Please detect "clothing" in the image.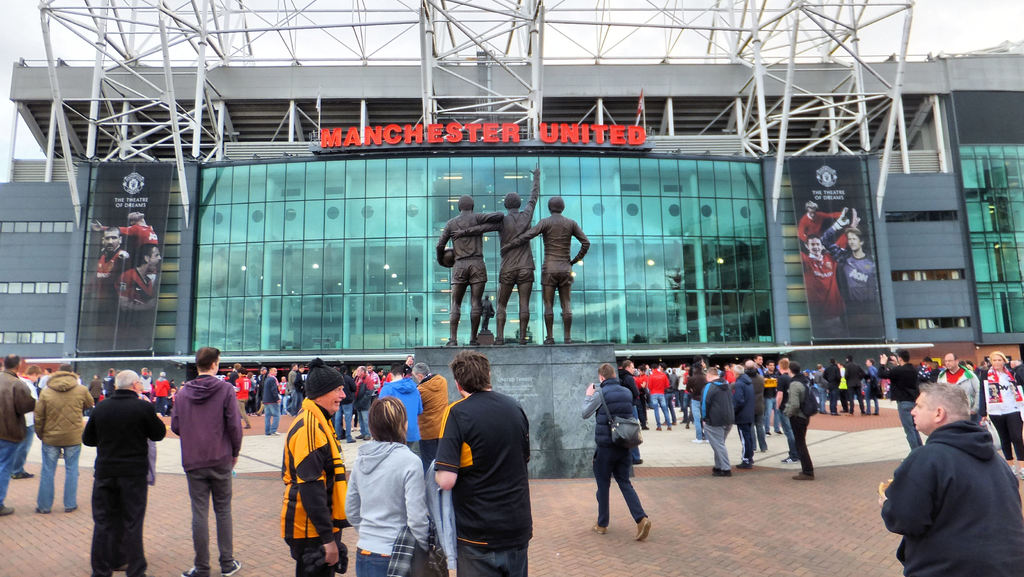
bbox=(798, 211, 844, 248).
